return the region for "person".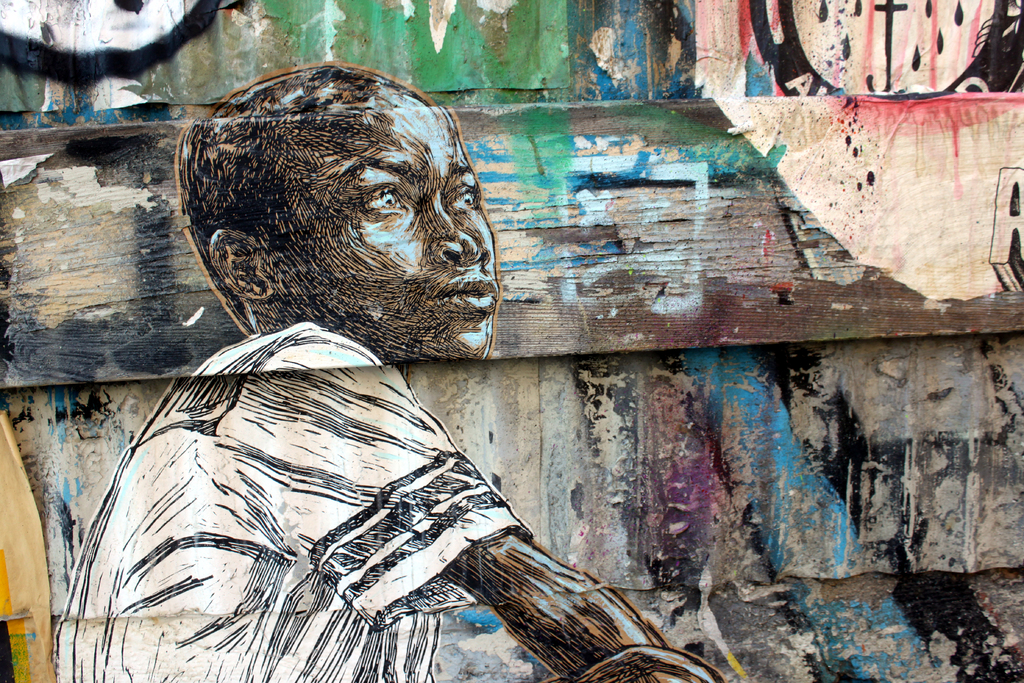
box=[49, 57, 716, 682].
